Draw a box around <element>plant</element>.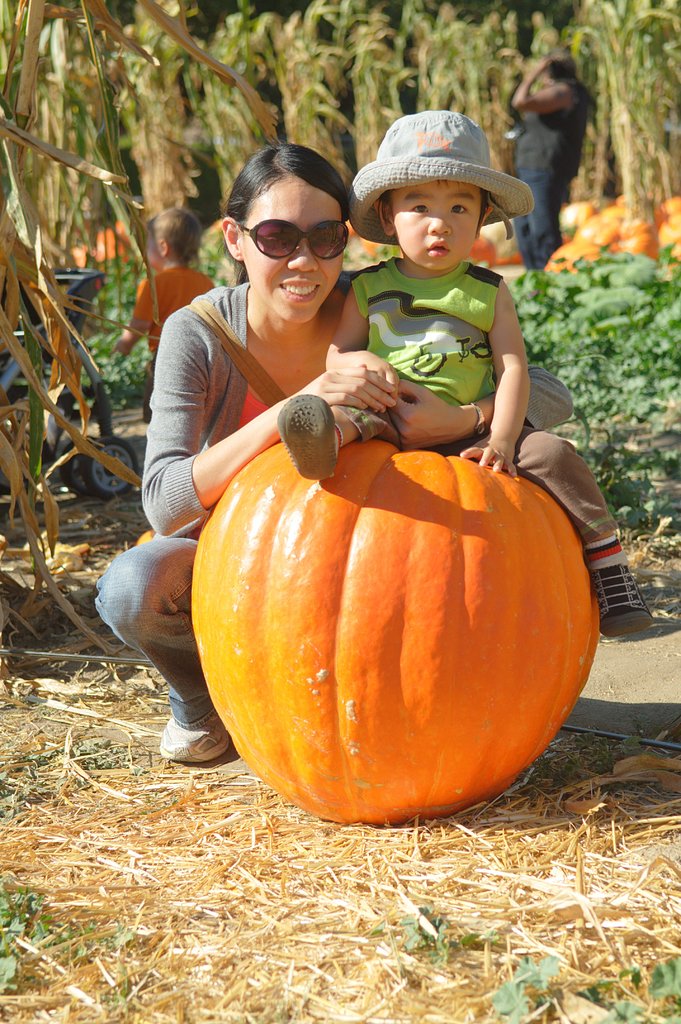
{"x1": 572, "y1": 0, "x2": 680, "y2": 199}.
